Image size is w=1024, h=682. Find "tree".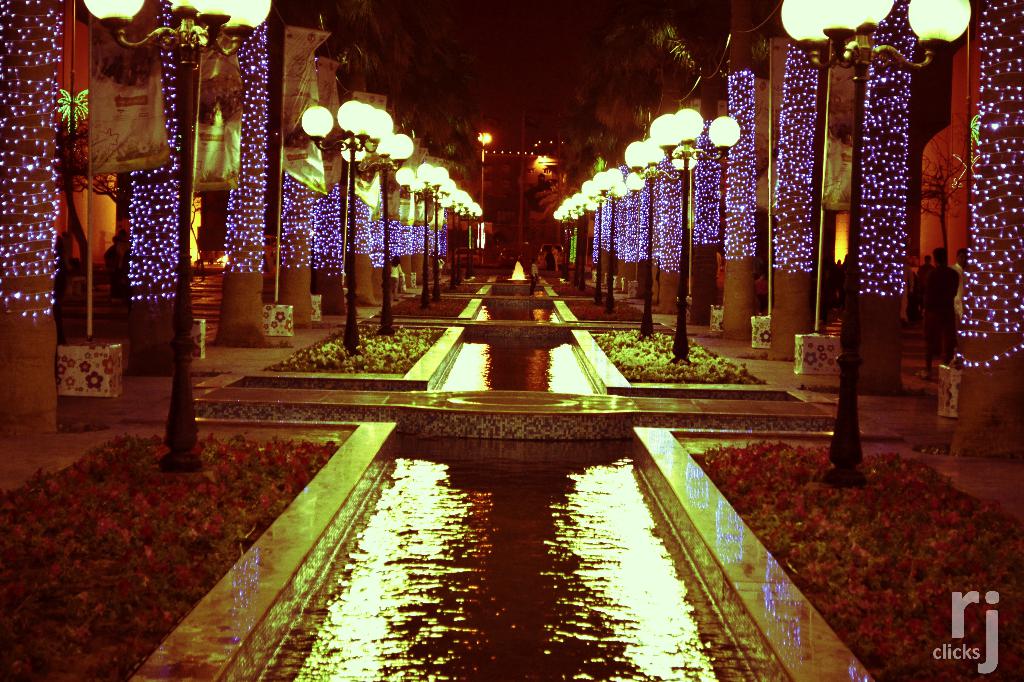
region(583, 74, 637, 164).
